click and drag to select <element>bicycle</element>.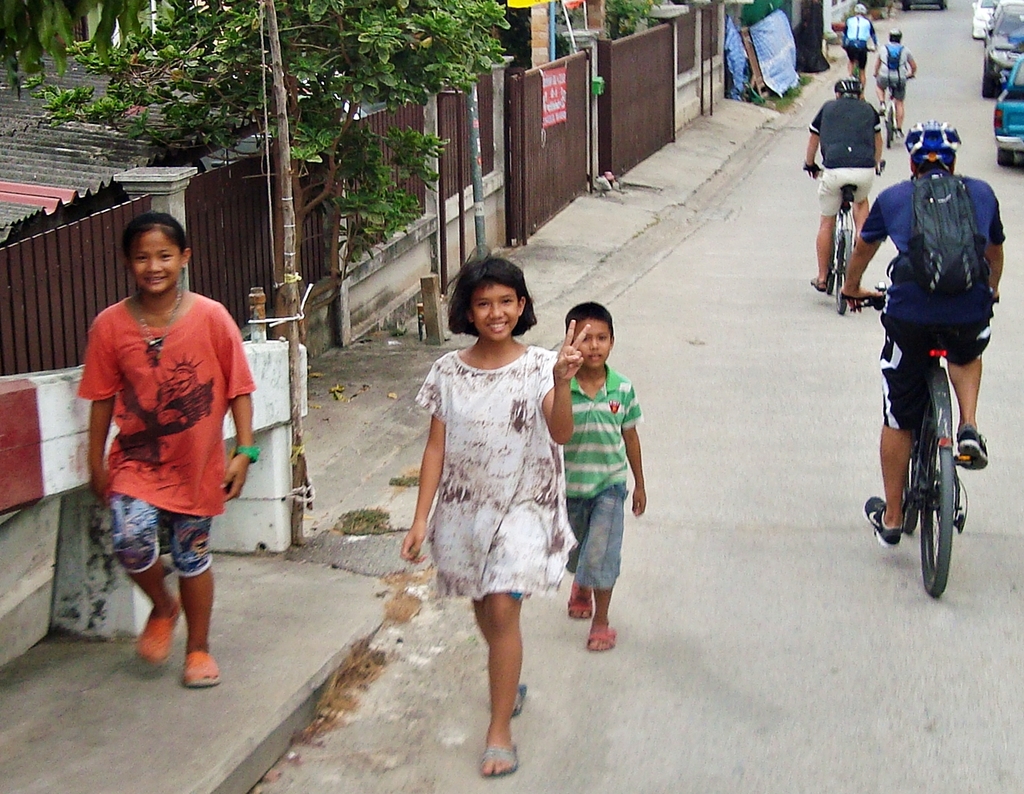
Selection: 802/160/882/317.
